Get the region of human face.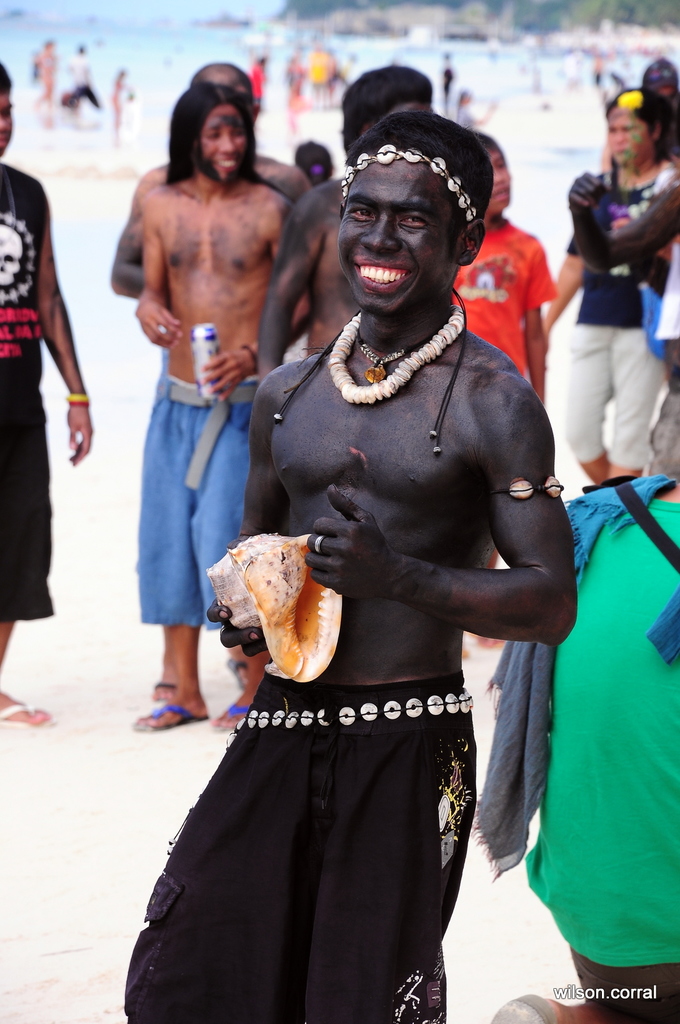
x1=196, y1=101, x2=243, y2=180.
